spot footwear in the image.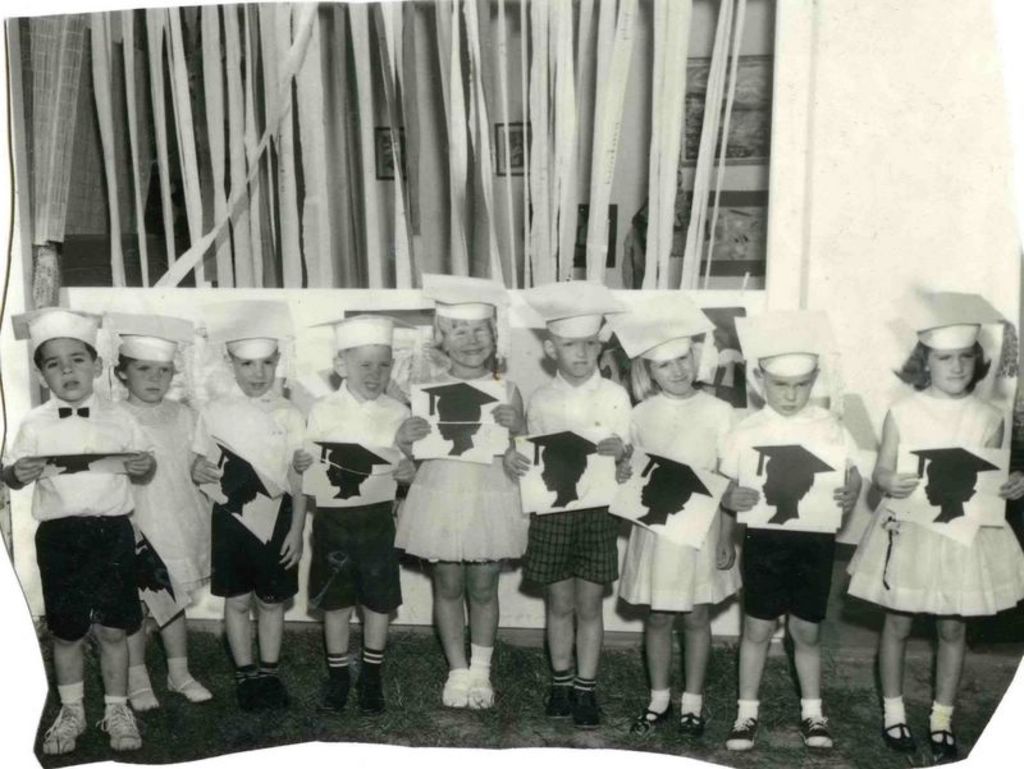
footwear found at region(241, 659, 266, 708).
